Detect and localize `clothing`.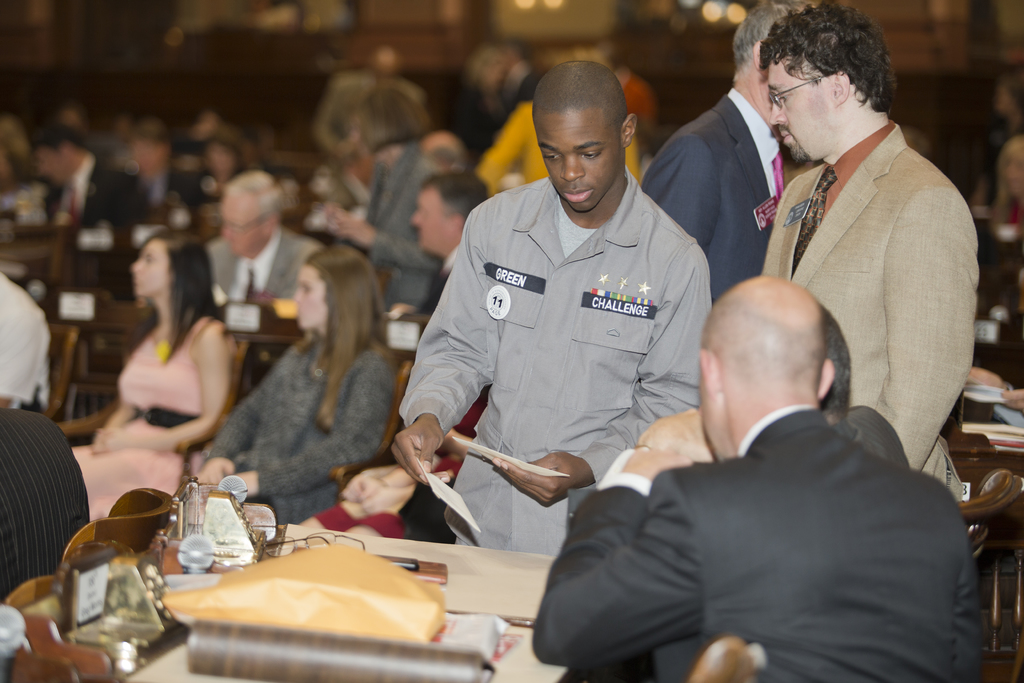
Localized at [525, 399, 991, 682].
